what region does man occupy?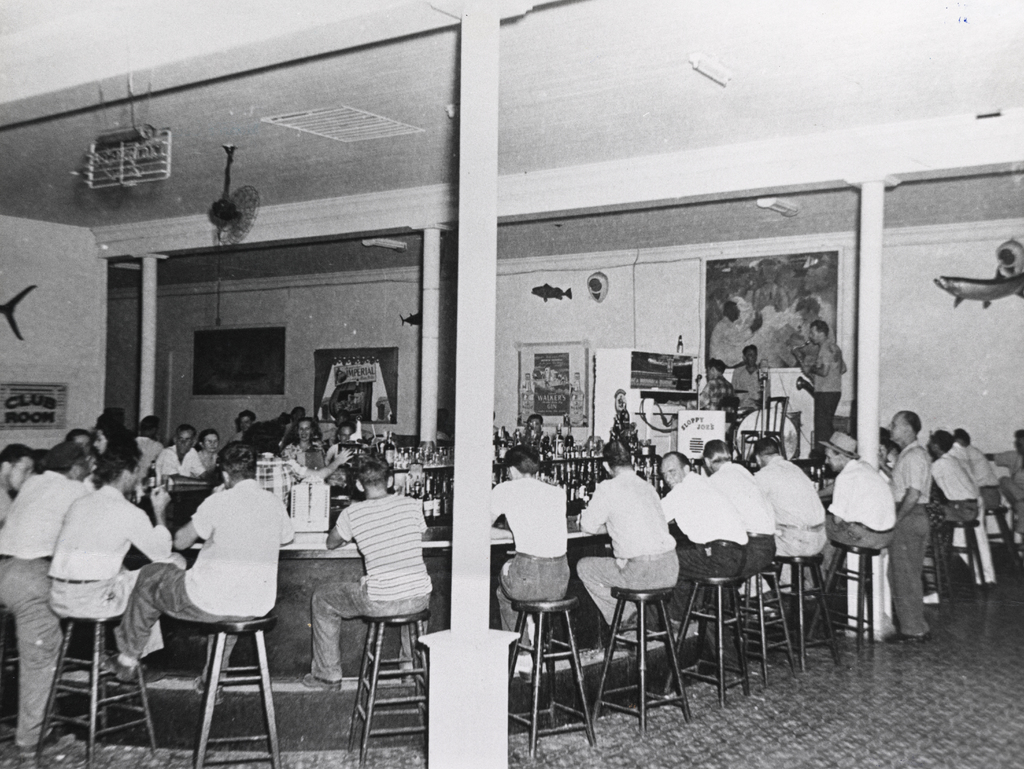
{"left": 661, "top": 447, "right": 745, "bottom": 626}.
